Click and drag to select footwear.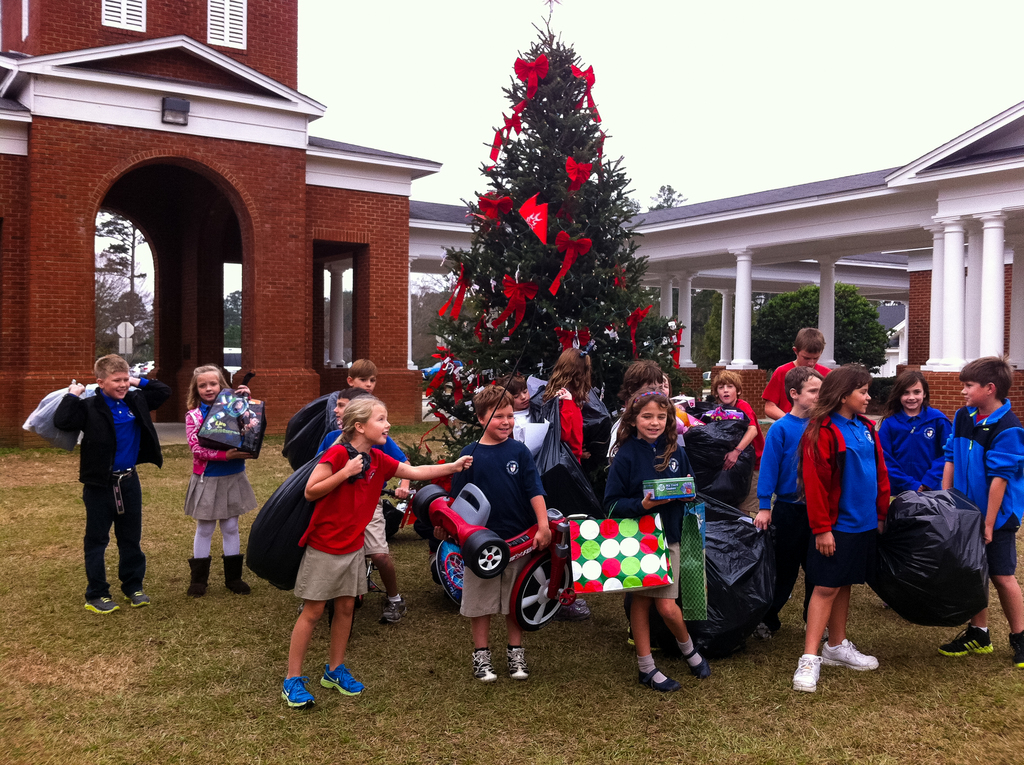
Selection: BBox(126, 588, 151, 611).
